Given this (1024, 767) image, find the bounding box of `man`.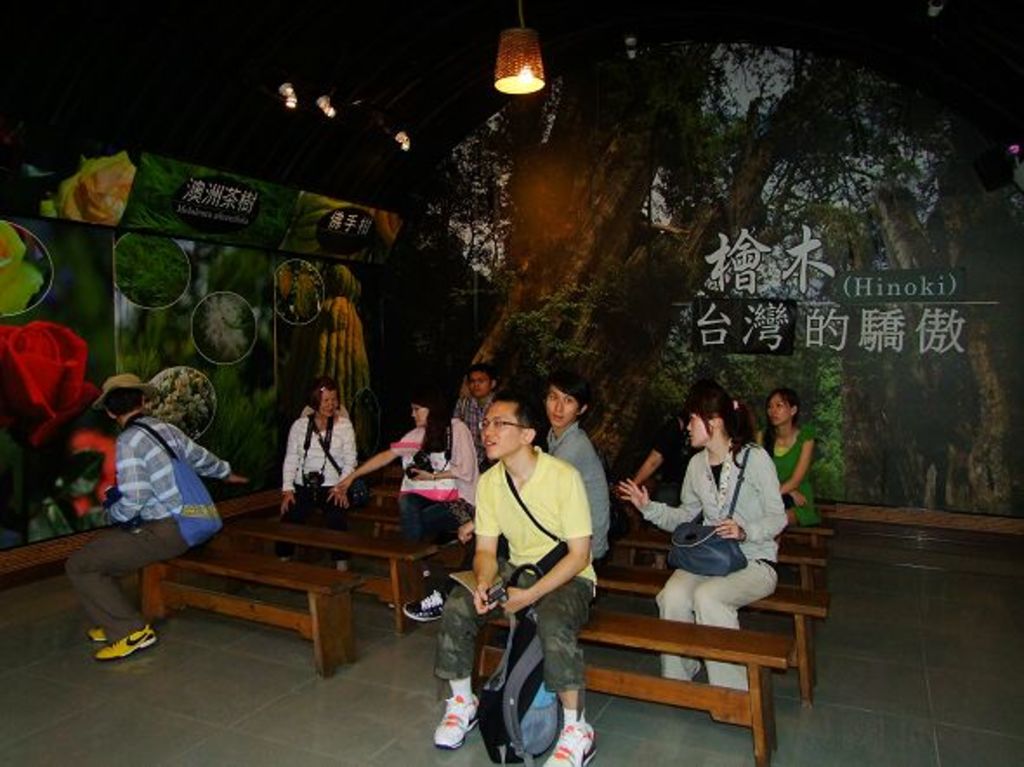
BBox(535, 377, 606, 560).
